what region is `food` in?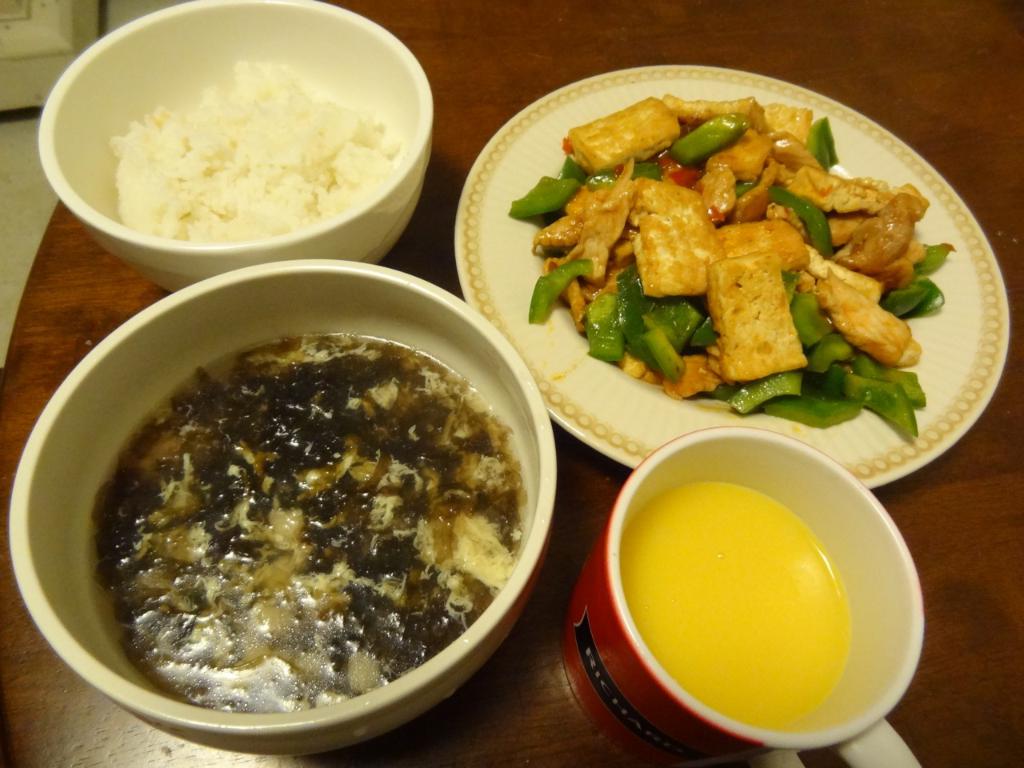
x1=509, y1=90, x2=953, y2=435.
